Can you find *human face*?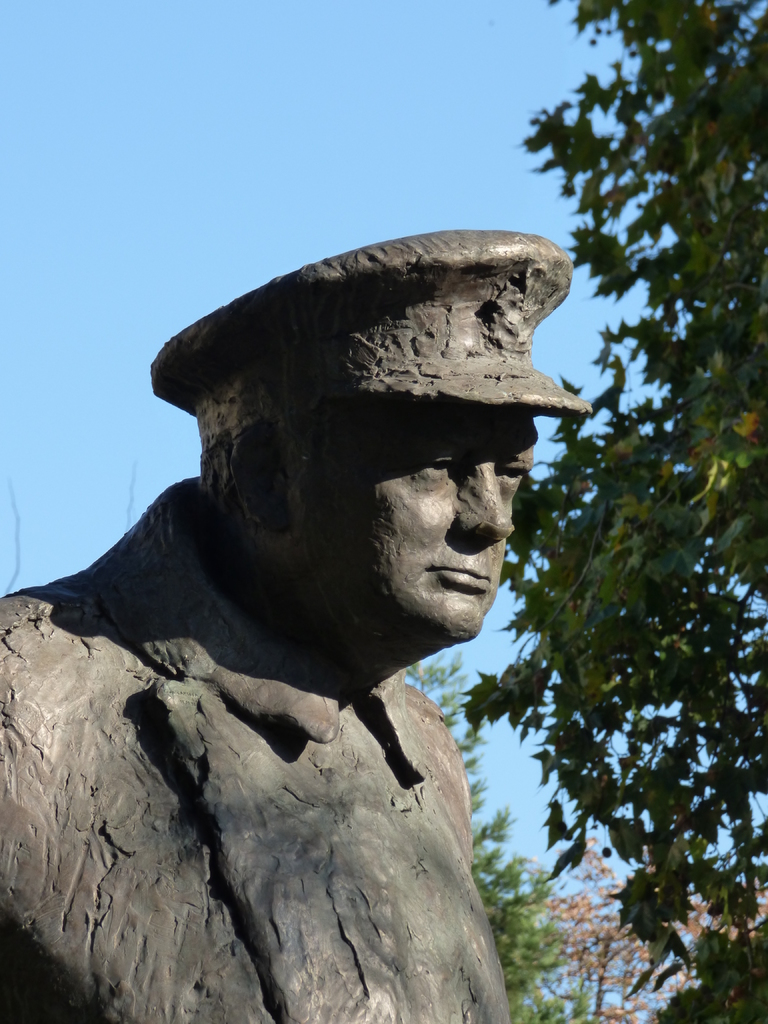
Yes, bounding box: 331:419:541:628.
